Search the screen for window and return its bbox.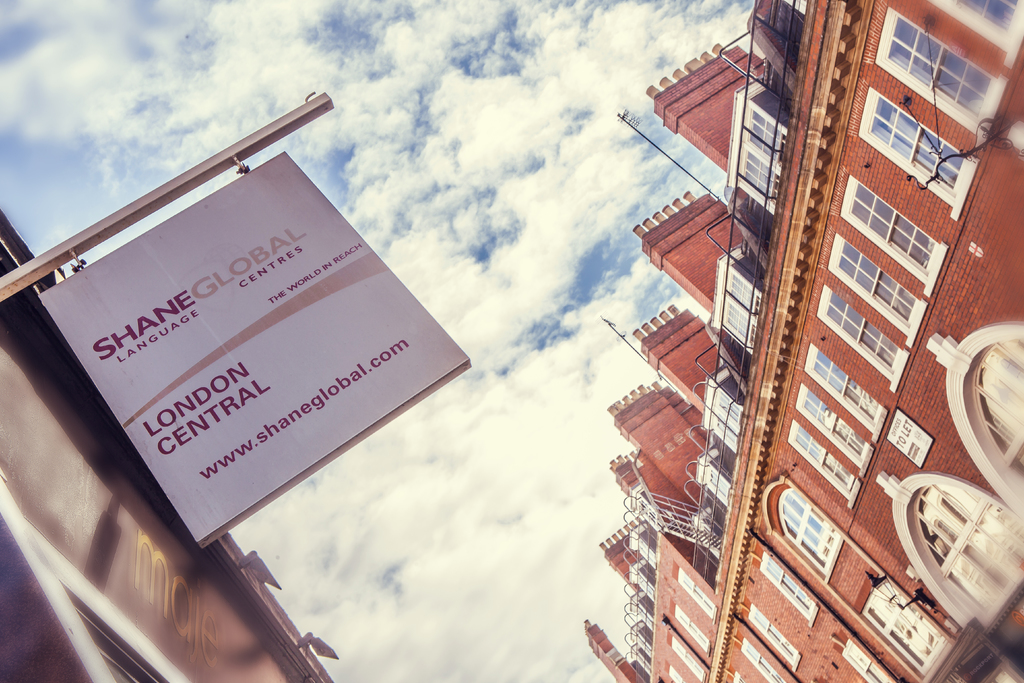
Found: (left=822, top=284, right=904, bottom=378).
